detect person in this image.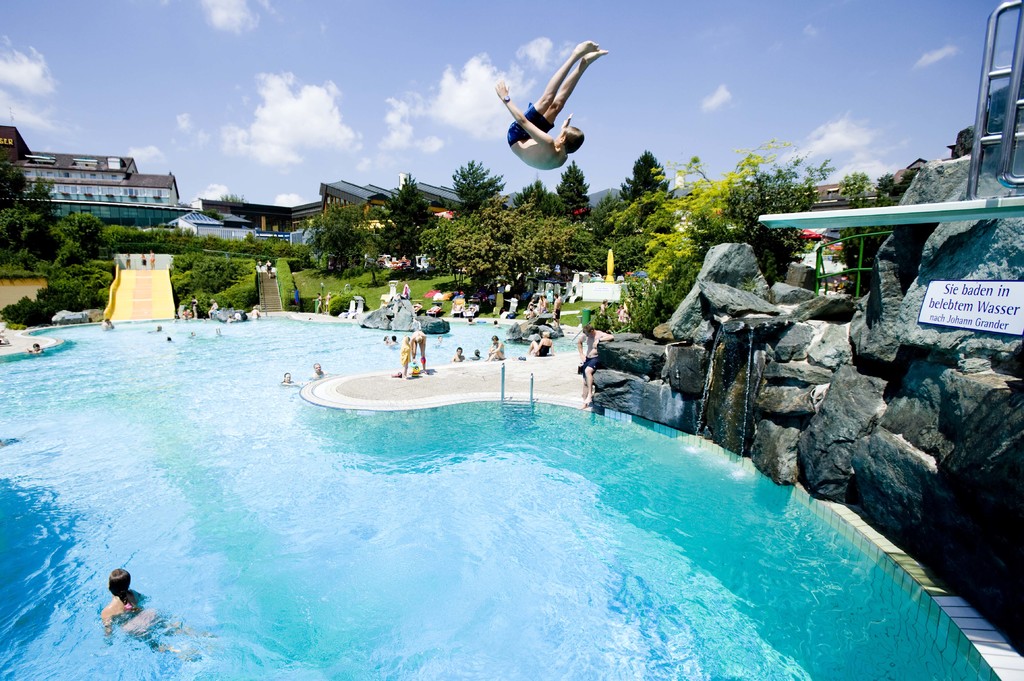
Detection: [left=124, top=254, right=131, bottom=271].
